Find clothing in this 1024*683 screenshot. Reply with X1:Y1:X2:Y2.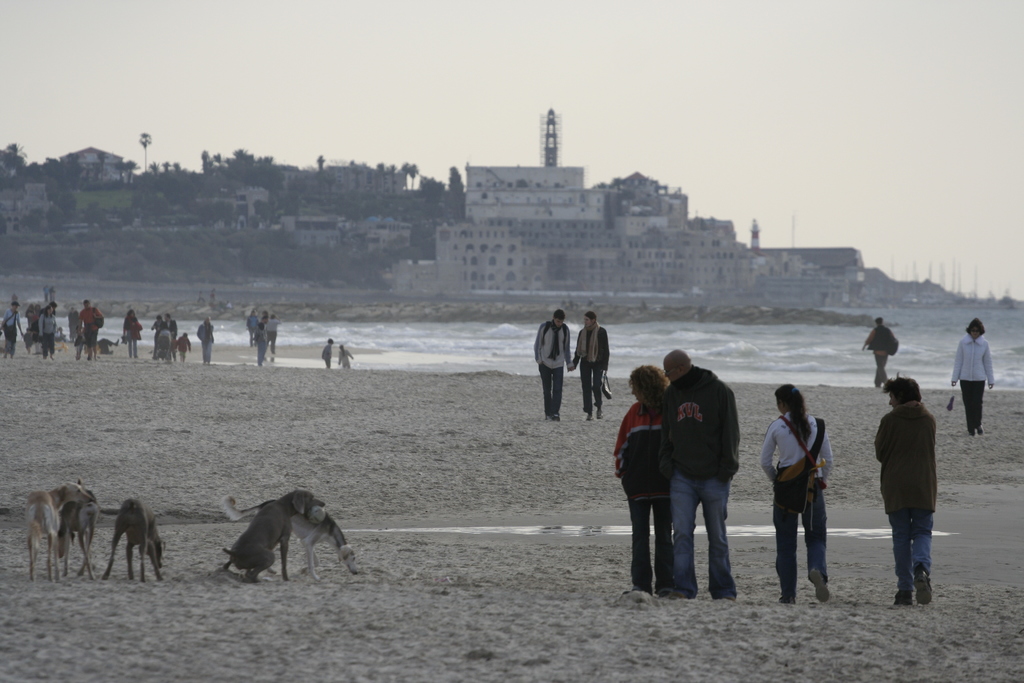
949:339:1000:435.
